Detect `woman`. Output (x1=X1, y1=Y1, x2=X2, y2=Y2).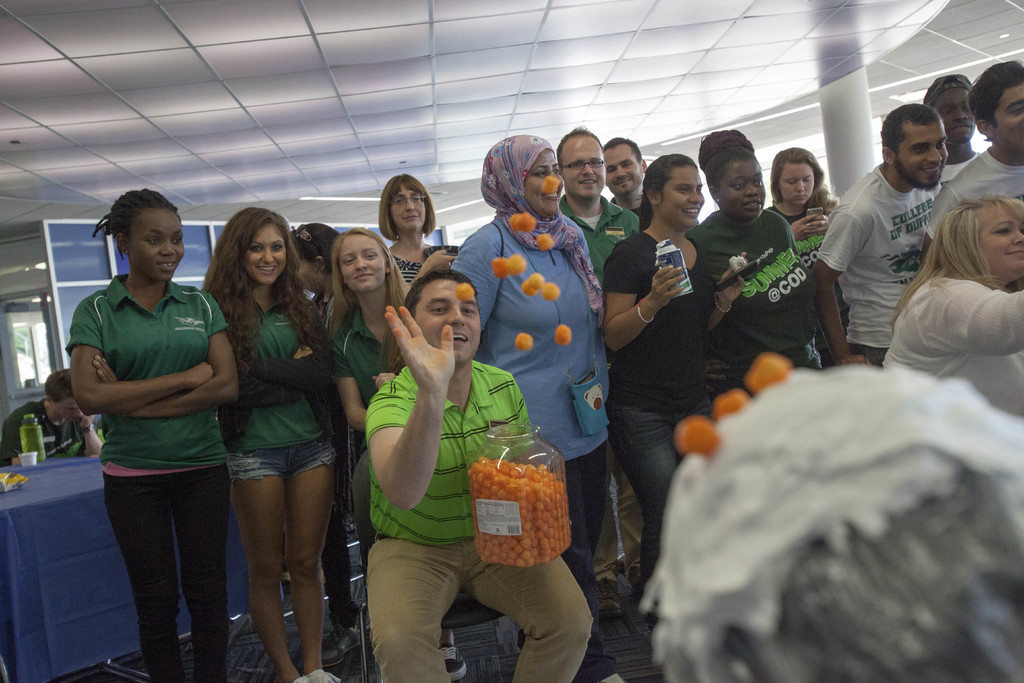
(x1=373, y1=167, x2=462, y2=300).
